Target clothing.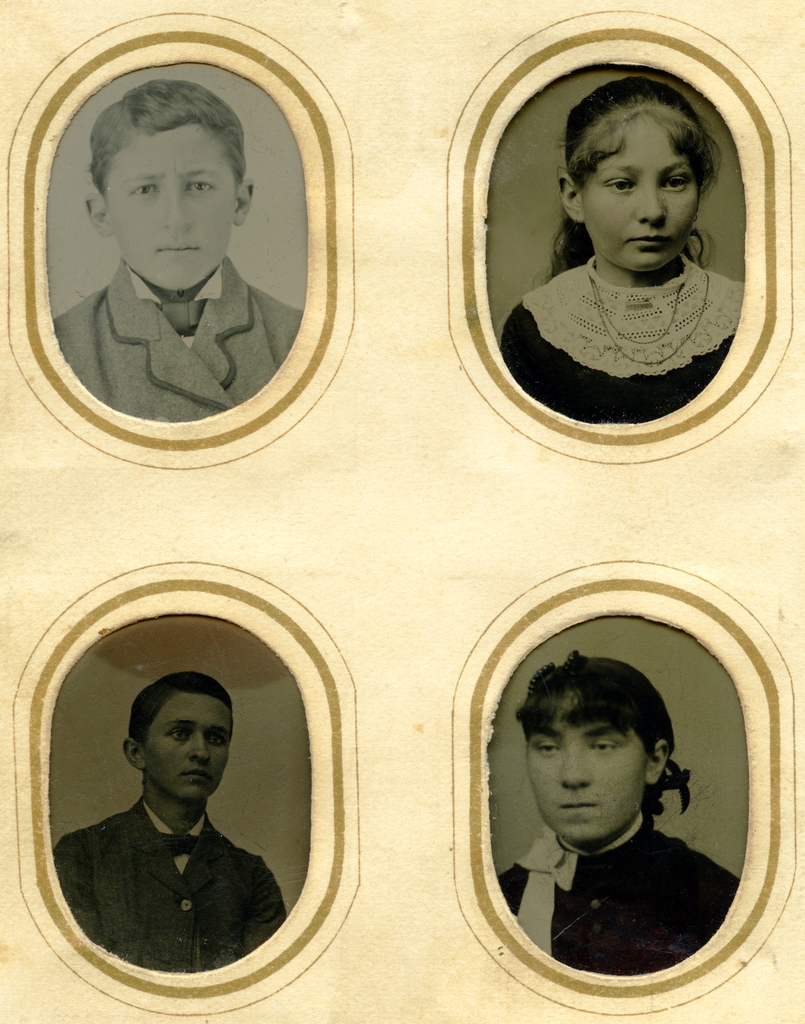
Target region: box(51, 786, 289, 976).
